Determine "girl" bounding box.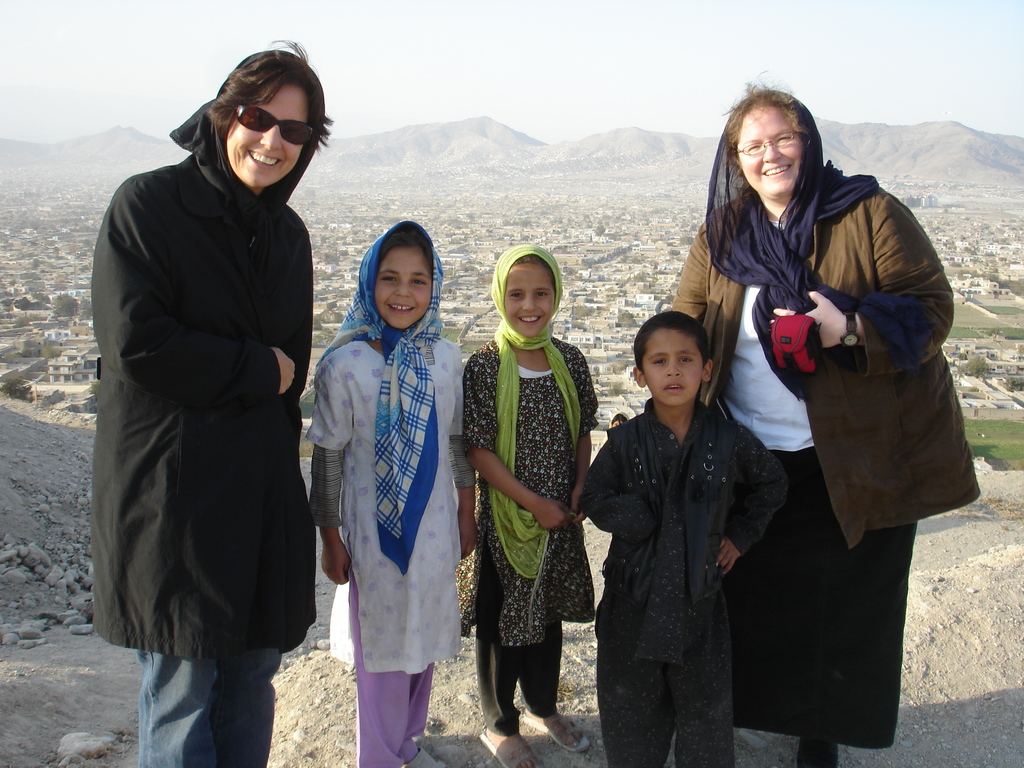
Determined: <bbox>307, 214, 481, 767</bbox>.
